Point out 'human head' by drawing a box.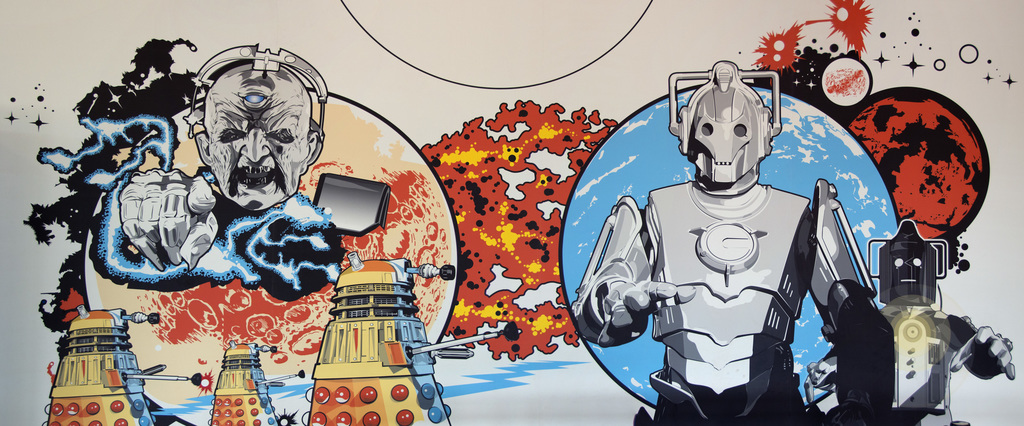
x1=193, y1=63, x2=319, y2=206.
